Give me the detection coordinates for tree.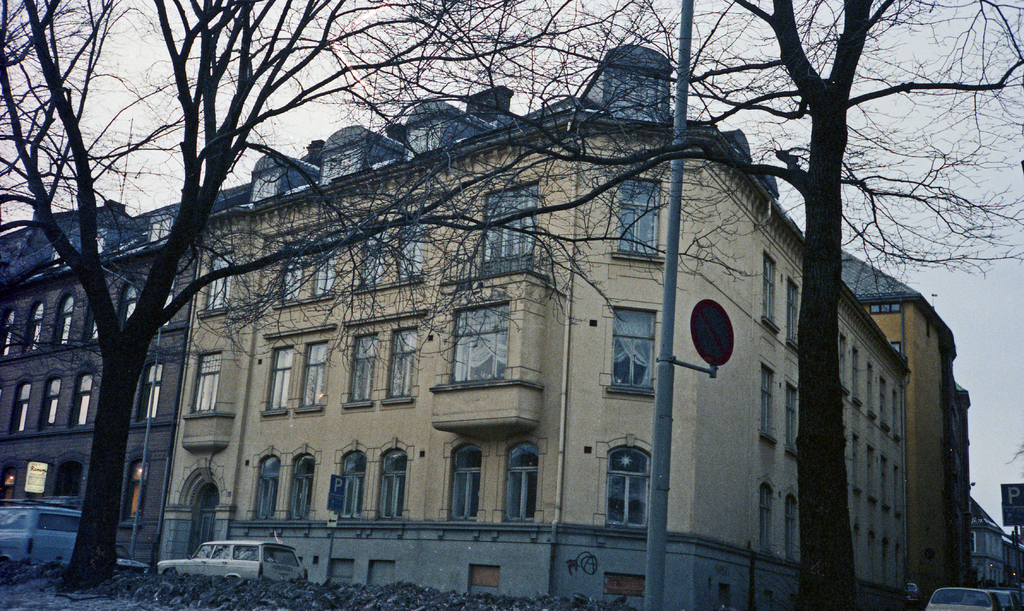
rect(0, 0, 271, 610).
